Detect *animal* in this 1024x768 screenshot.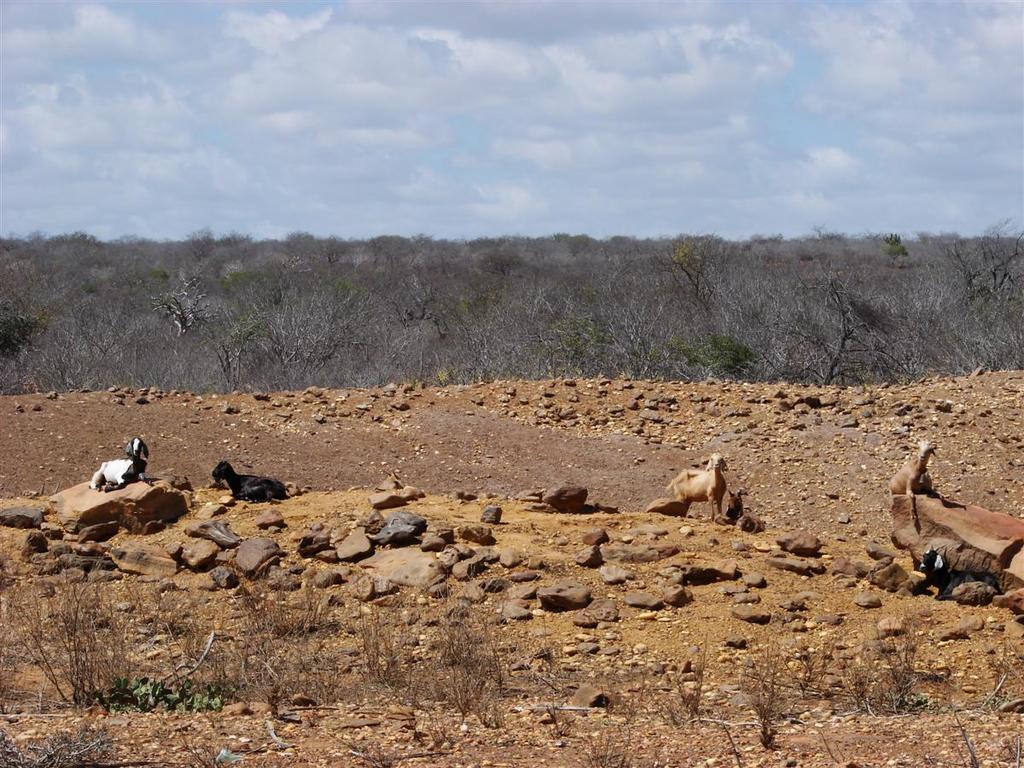
Detection: box(881, 441, 942, 525).
